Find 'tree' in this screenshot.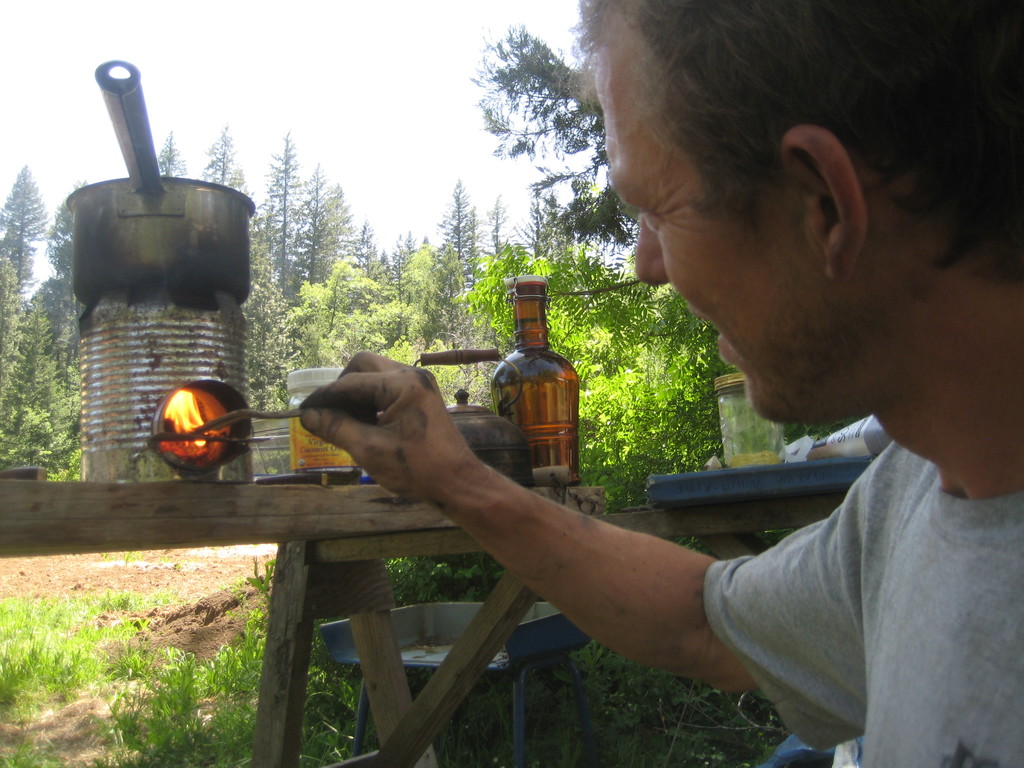
The bounding box for 'tree' is detection(386, 236, 410, 340).
